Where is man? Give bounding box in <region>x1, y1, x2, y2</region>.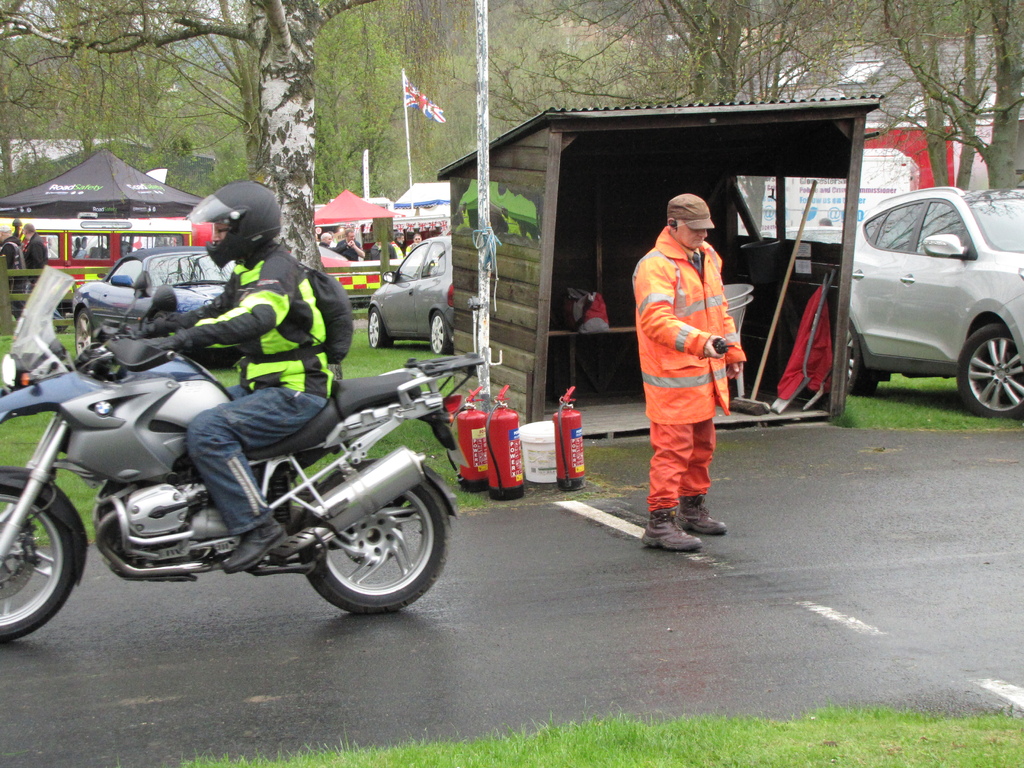
<region>388, 233, 410, 261</region>.
